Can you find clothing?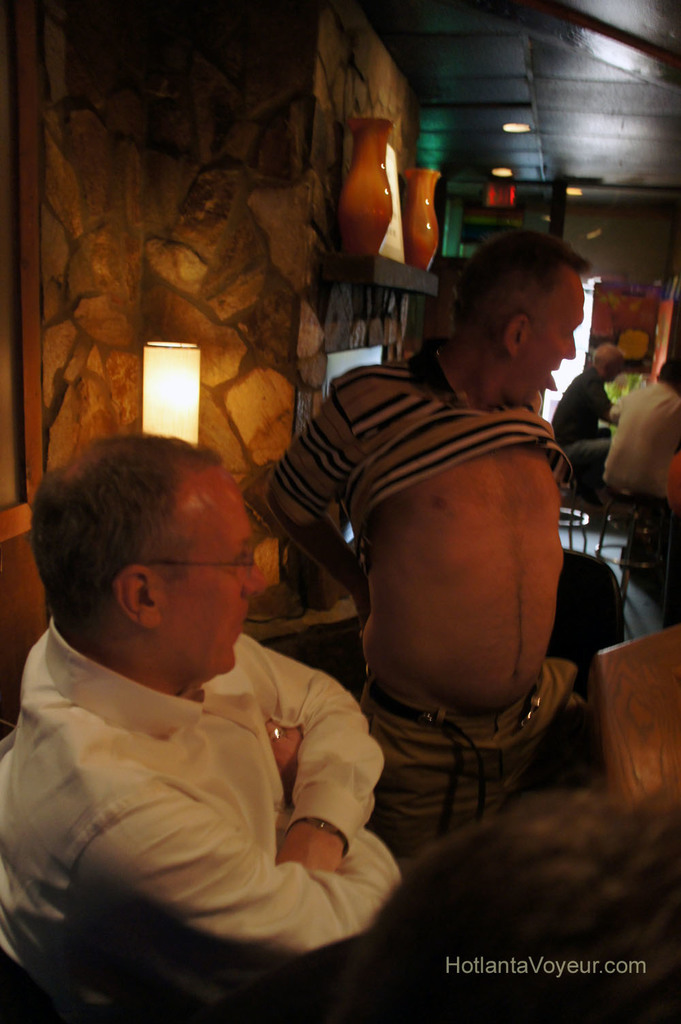
Yes, bounding box: x1=547 y1=364 x2=616 y2=474.
